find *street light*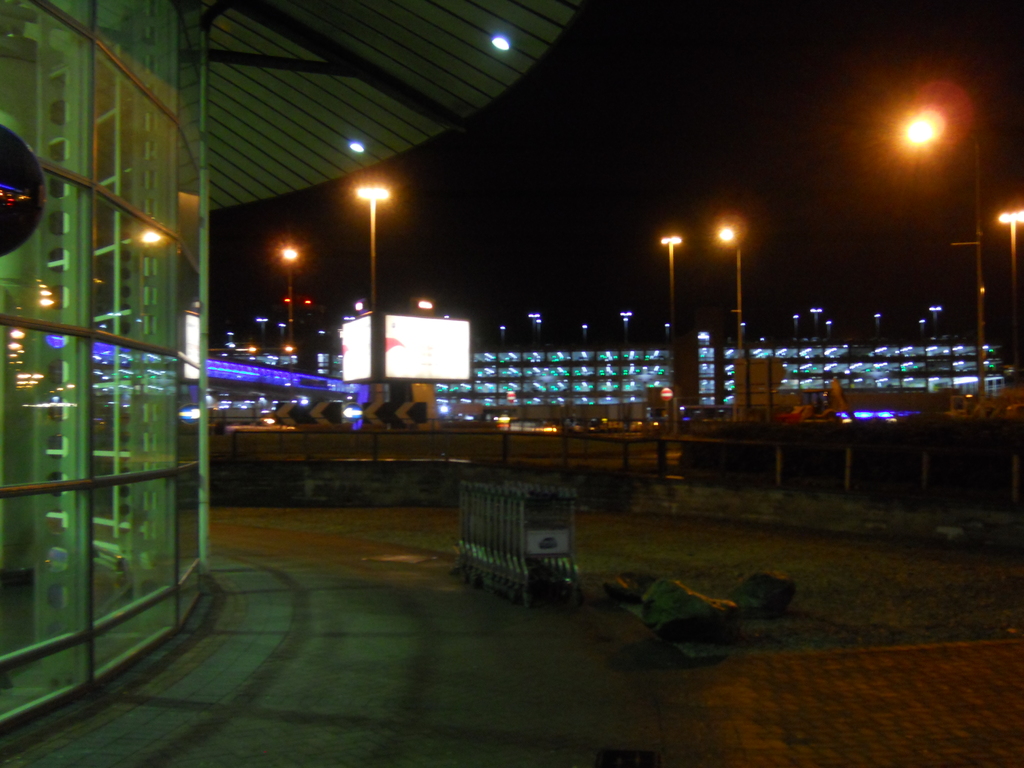
pyautogui.locateOnScreen(255, 313, 267, 344)
